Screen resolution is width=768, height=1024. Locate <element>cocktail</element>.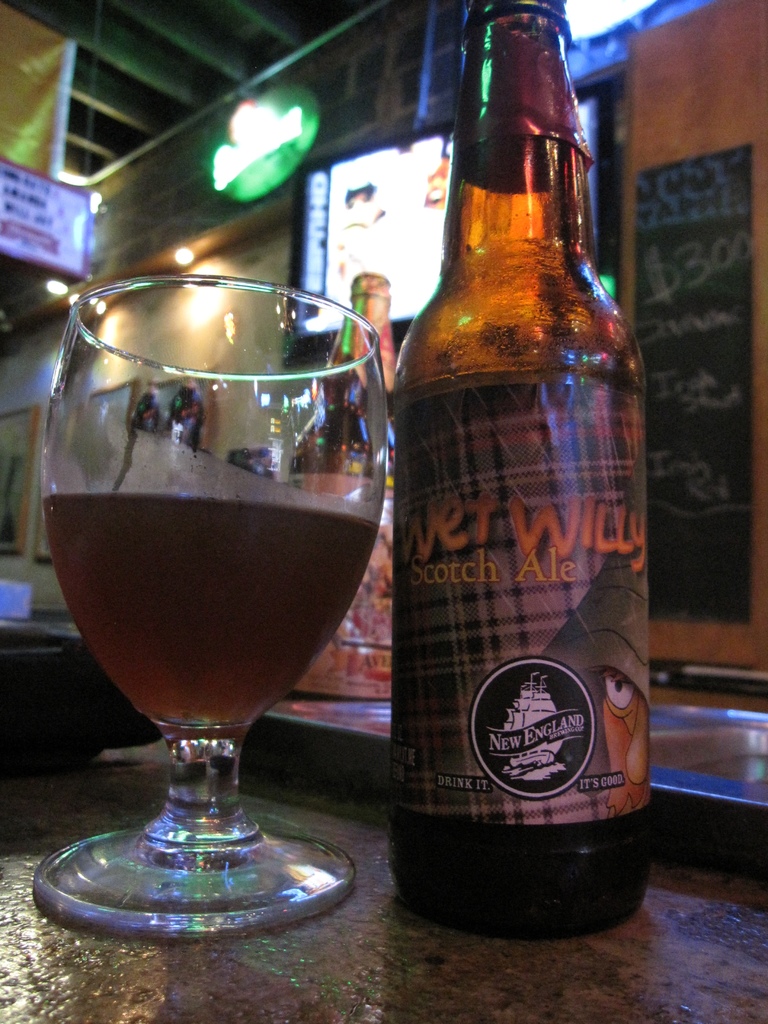
bbox=(21, 260, 392, 960).
